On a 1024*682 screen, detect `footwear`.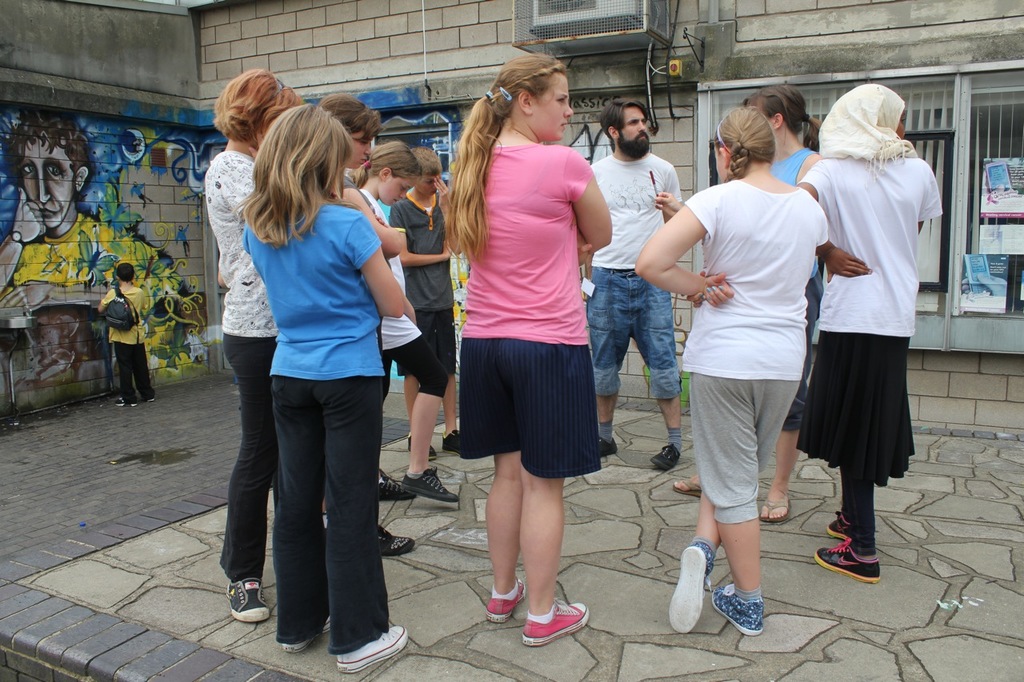
<region>760, 493, 790, 523</region>.
